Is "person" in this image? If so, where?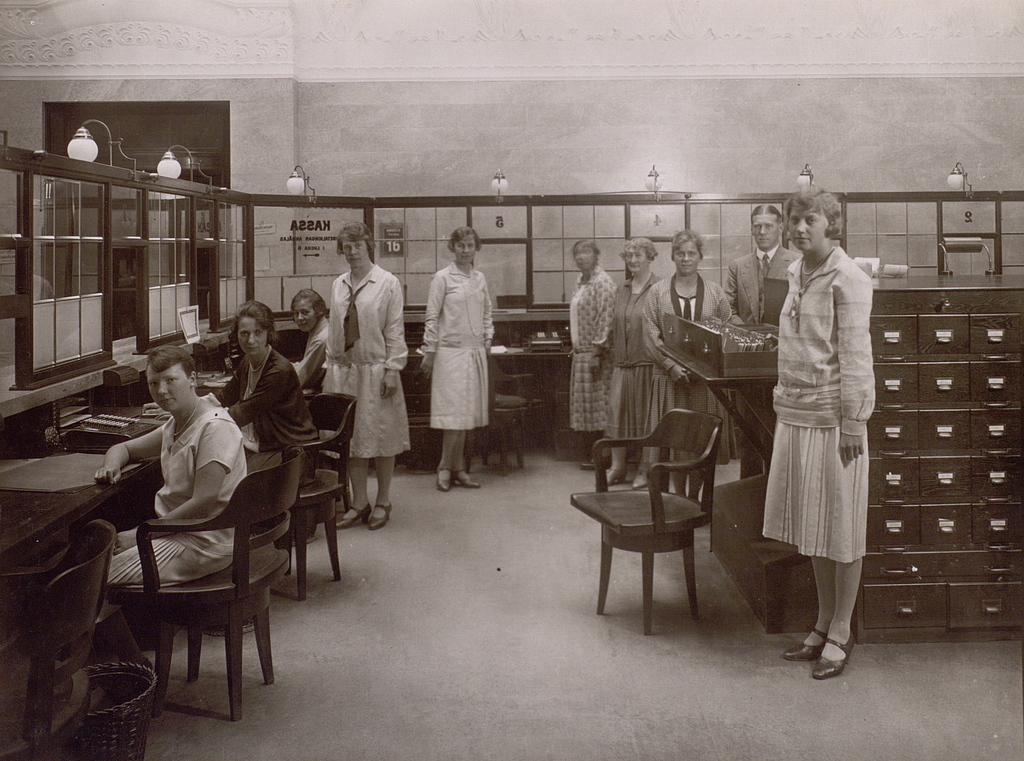
Yes, at <box>640,228,732,496</box>.
